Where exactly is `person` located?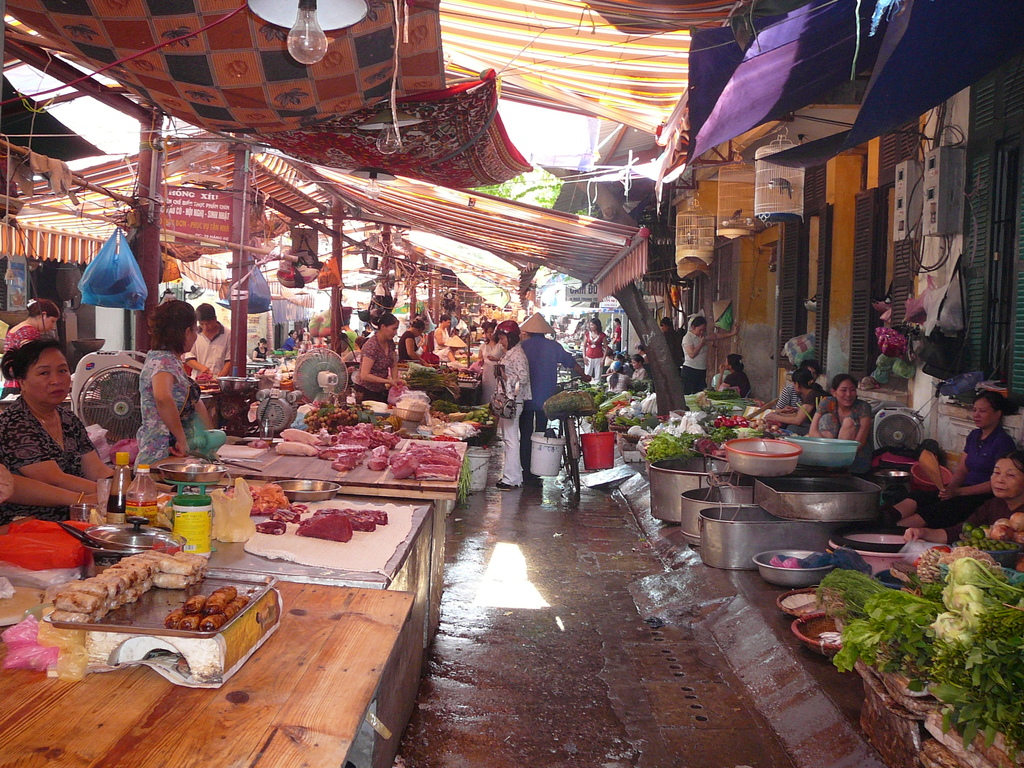
Its bounding box is 0:297:61:383.
